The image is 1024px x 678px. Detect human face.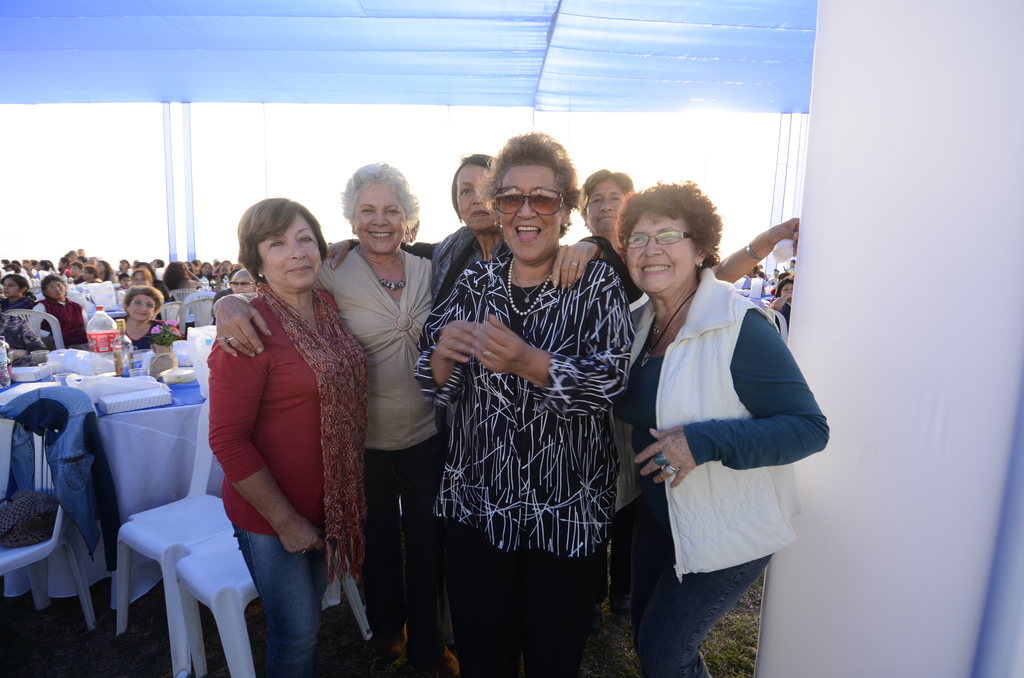
Detection: x1=0, y1=273, x2=23, y2=300.
